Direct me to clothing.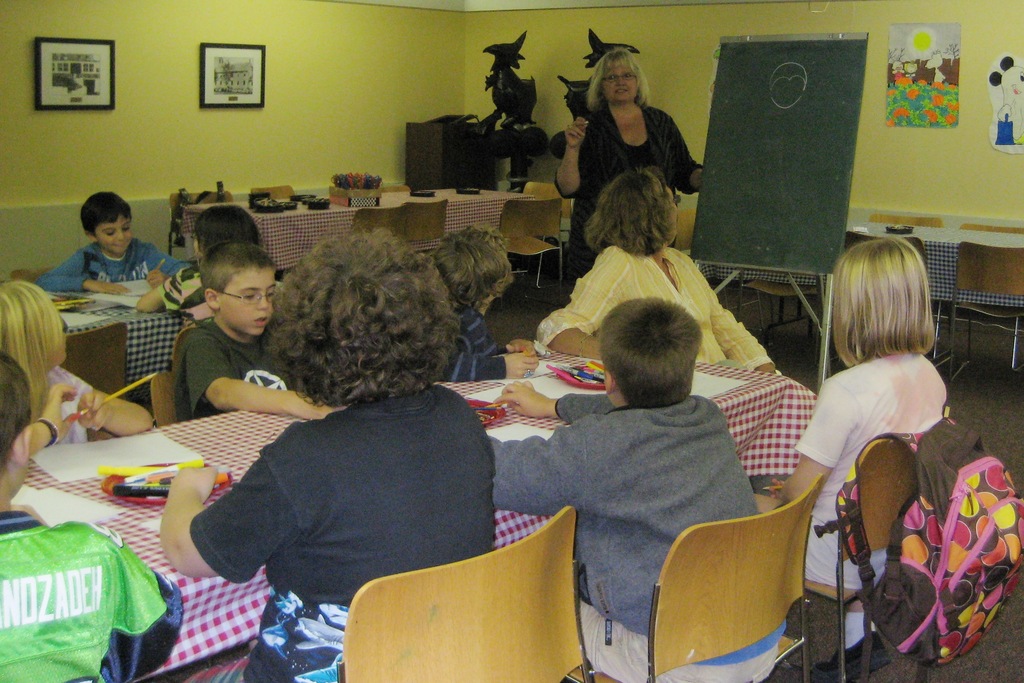
Direction: bbox=[164, 335, 527, 646].
